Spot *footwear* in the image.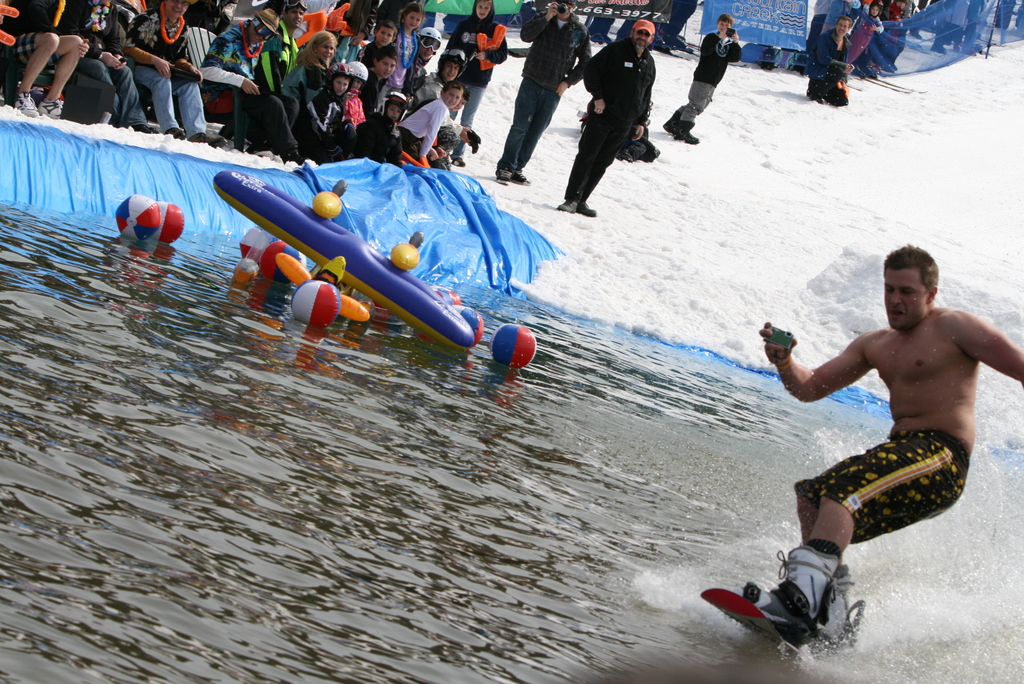
*footwear* found at {"left": 289, "top": 151, "right": 306, "bottom": 165}.
